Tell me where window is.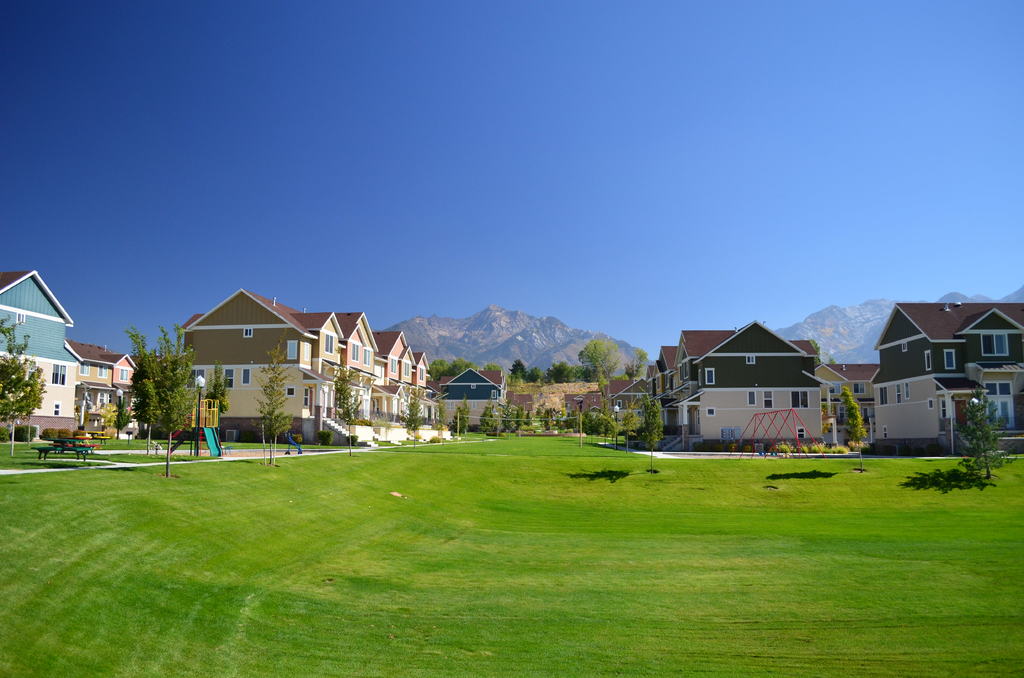
window is at [left=324, top=333, right=337, bottom=353].
